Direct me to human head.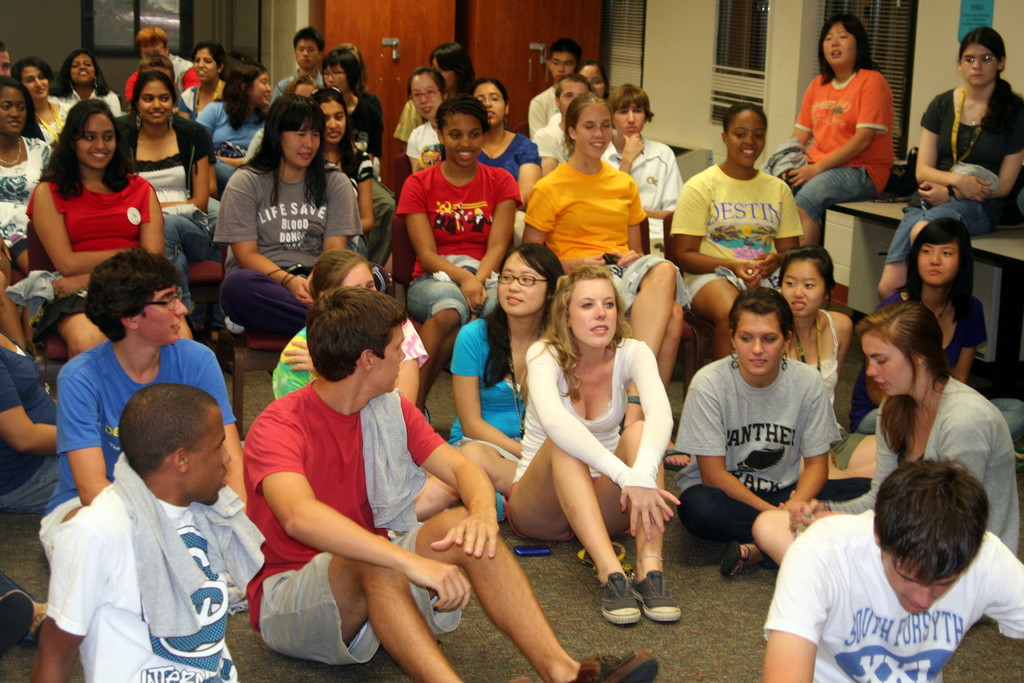
Direction: [224,63,270,115].
